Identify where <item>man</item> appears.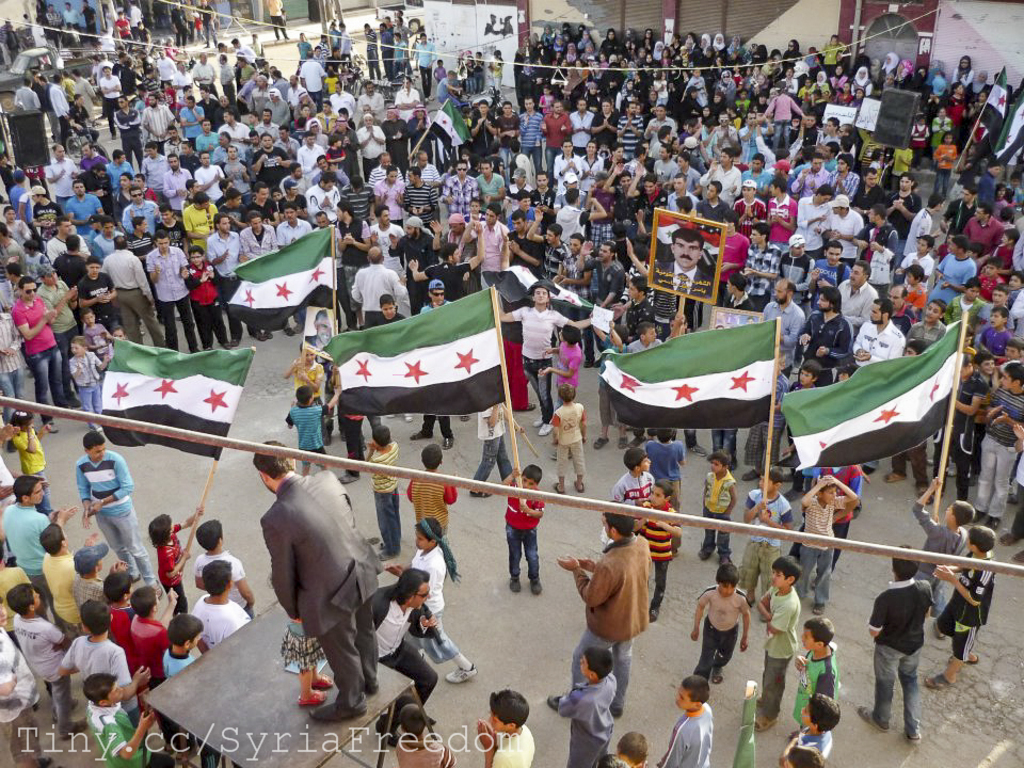
Appears at [left=307, top=308, right=336, bottom=351].
